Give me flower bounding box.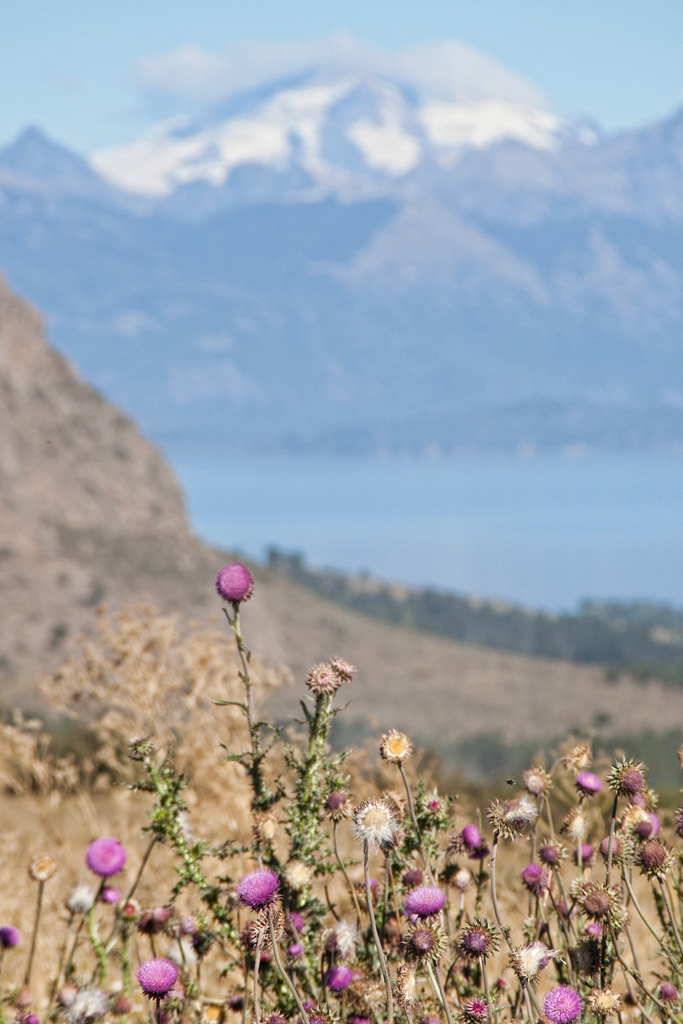
(left=331, top=653, right=359, bottom=682).
